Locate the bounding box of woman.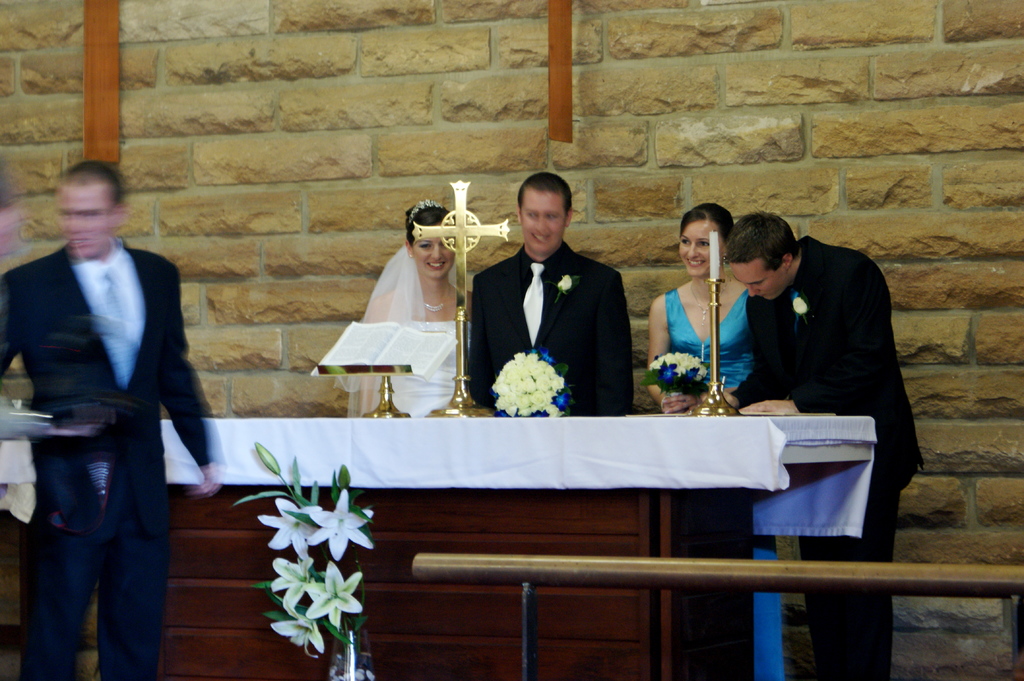
Bounding box: 333, 204, 476, 422.
